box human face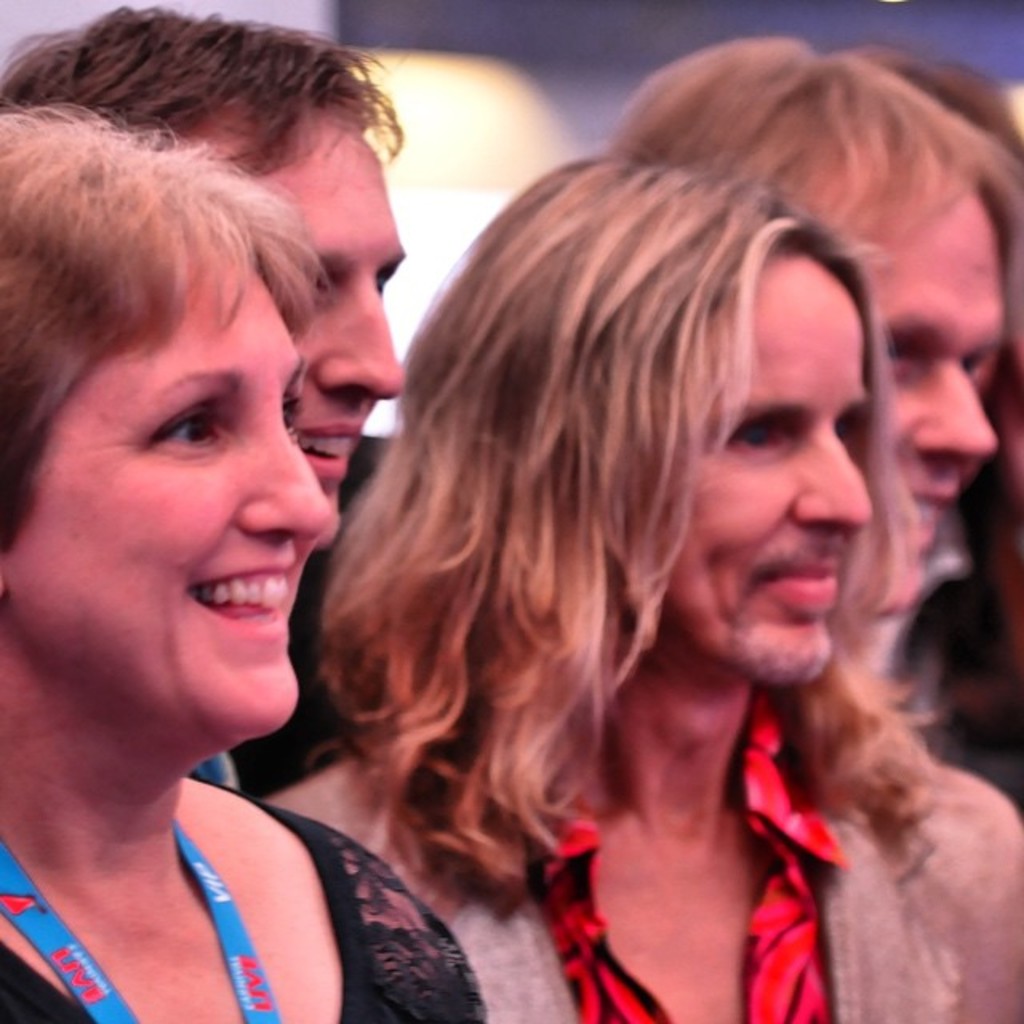
<region>205, 120, 406, 547</region>
